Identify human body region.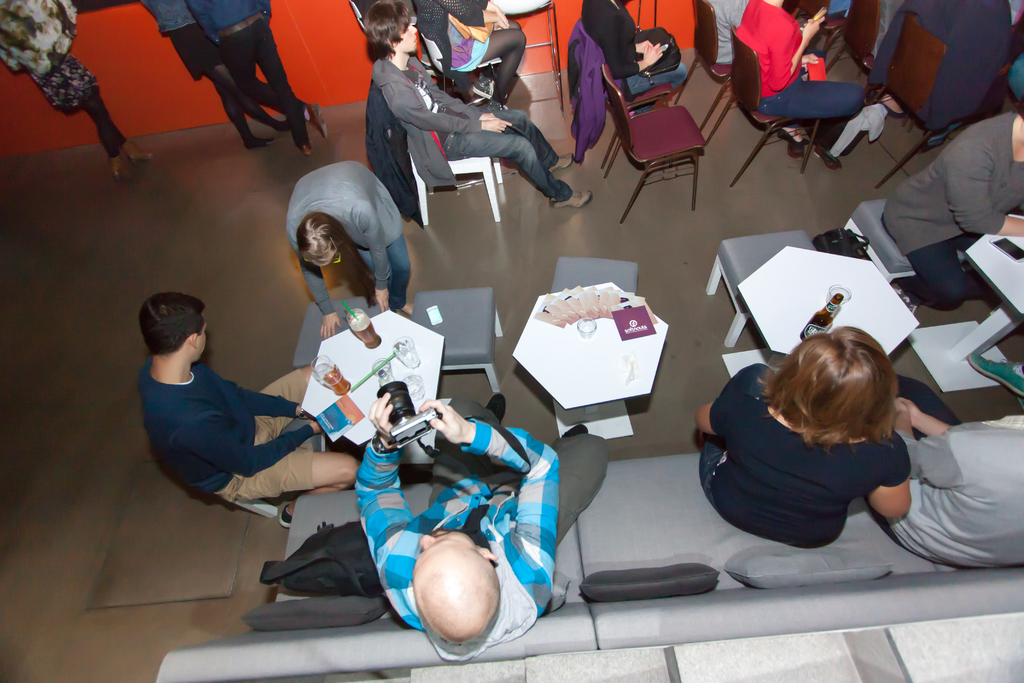
Region: x1=355, y1=396, x2=569, y2=551.
